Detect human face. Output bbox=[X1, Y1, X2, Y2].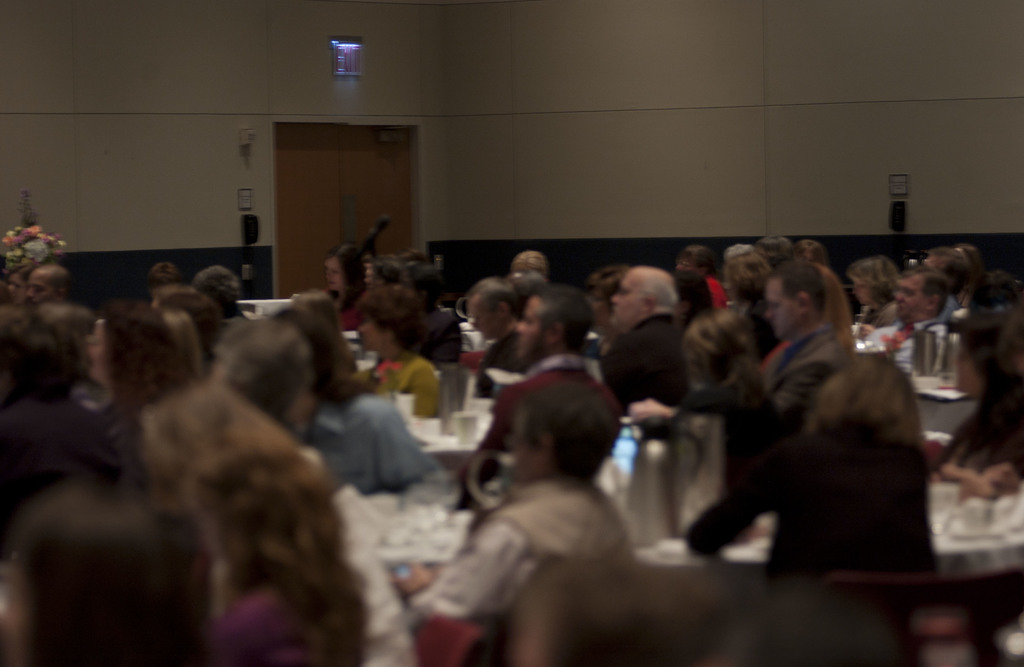
bbox=[9, 275, 26, 305].
